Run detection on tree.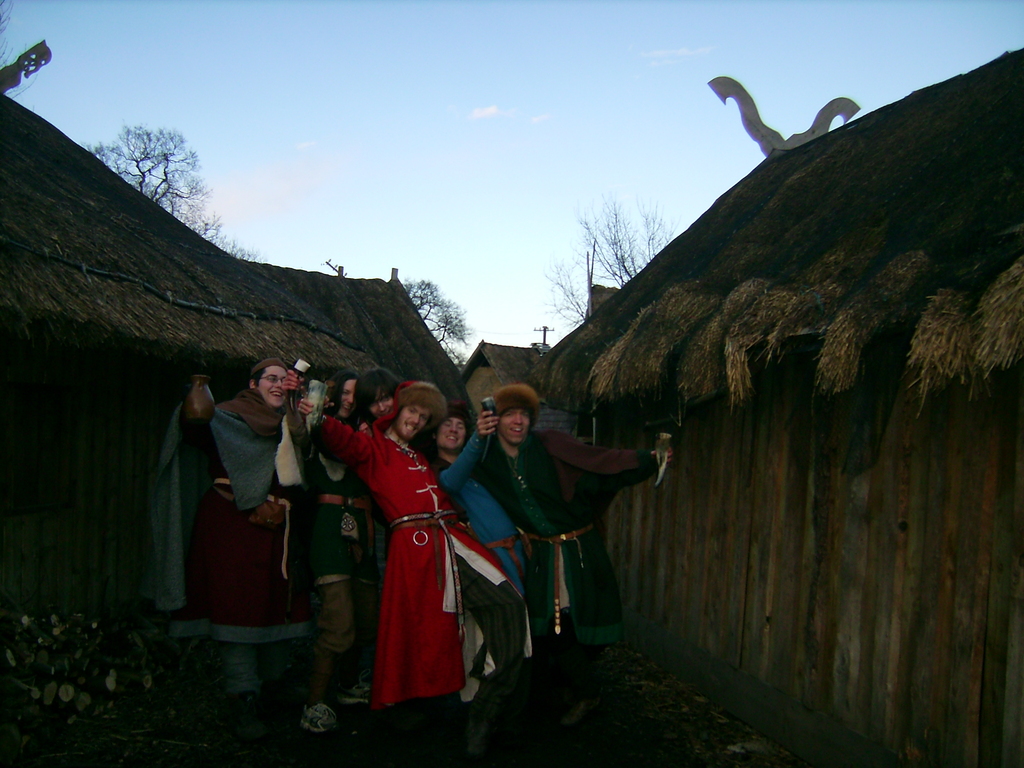
Result: bbox=(81, 122, 253, 262).
